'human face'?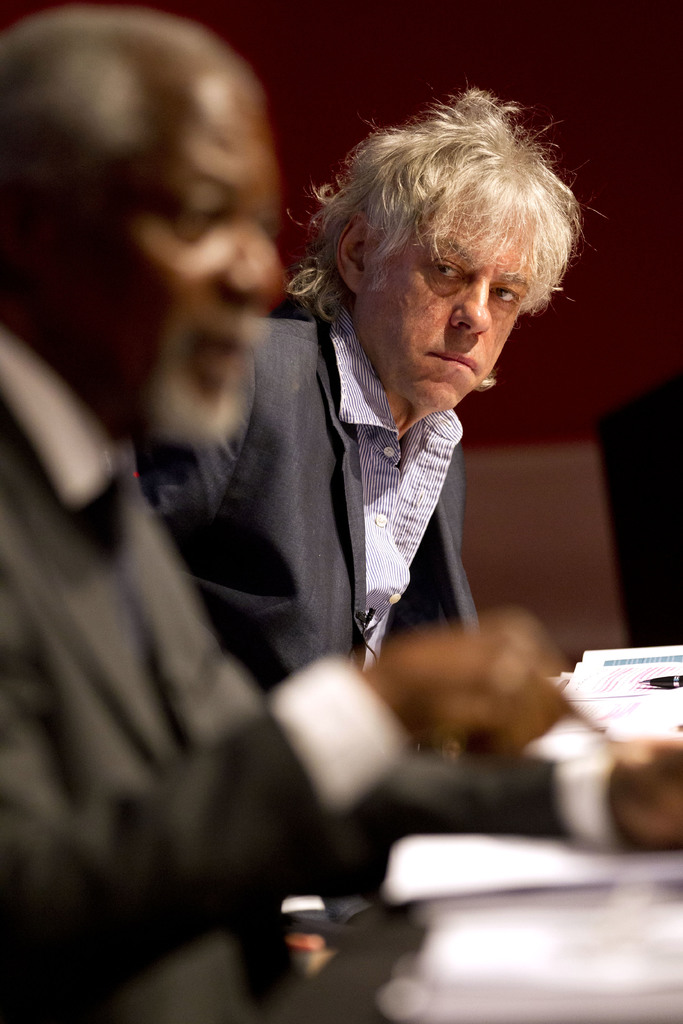
x1=0, y1=17, x2=302, y2=451
